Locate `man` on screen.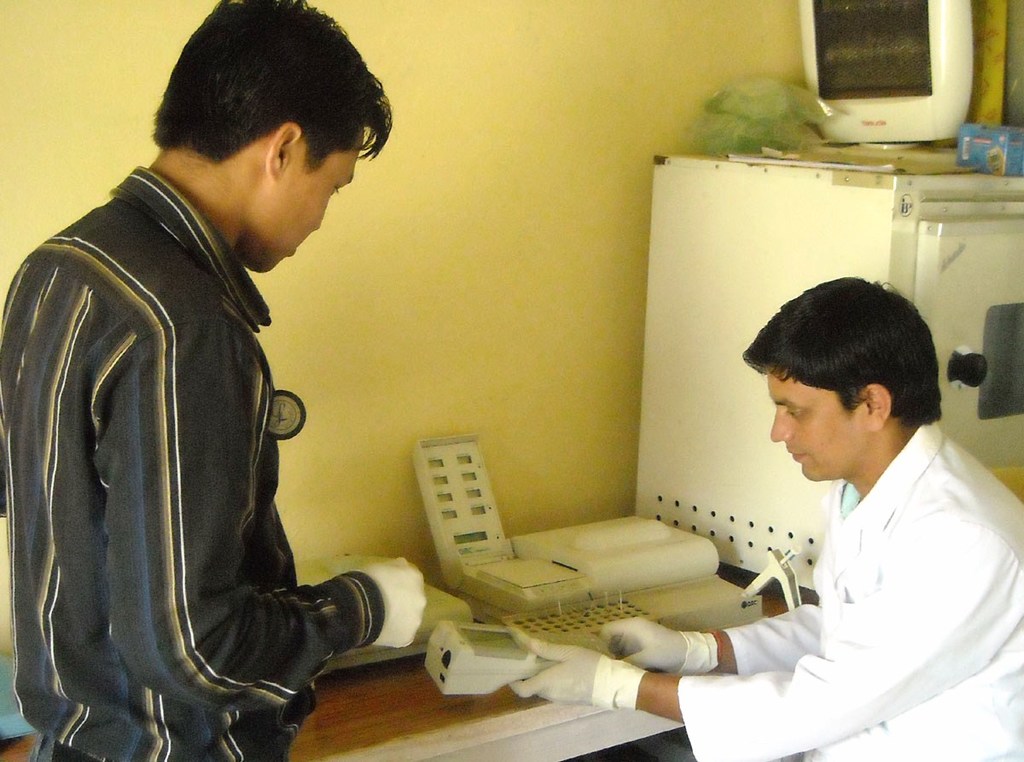
On screen at 18:13:409:743.
